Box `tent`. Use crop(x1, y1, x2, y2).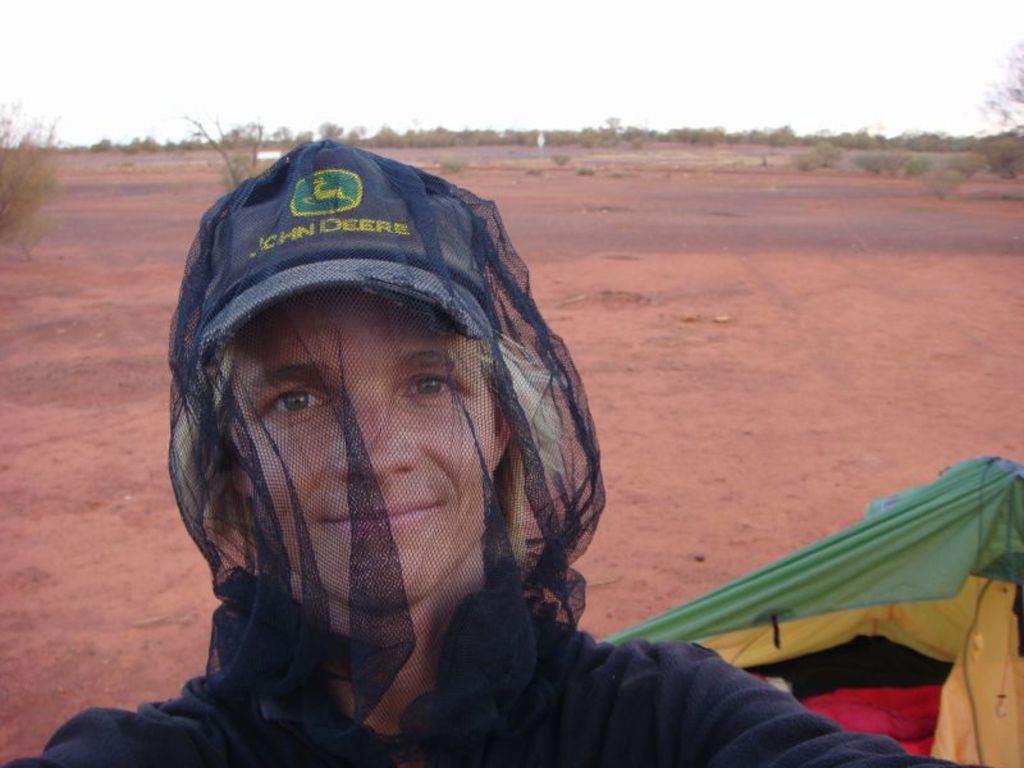
crop(515, 428, 1023, 718).
